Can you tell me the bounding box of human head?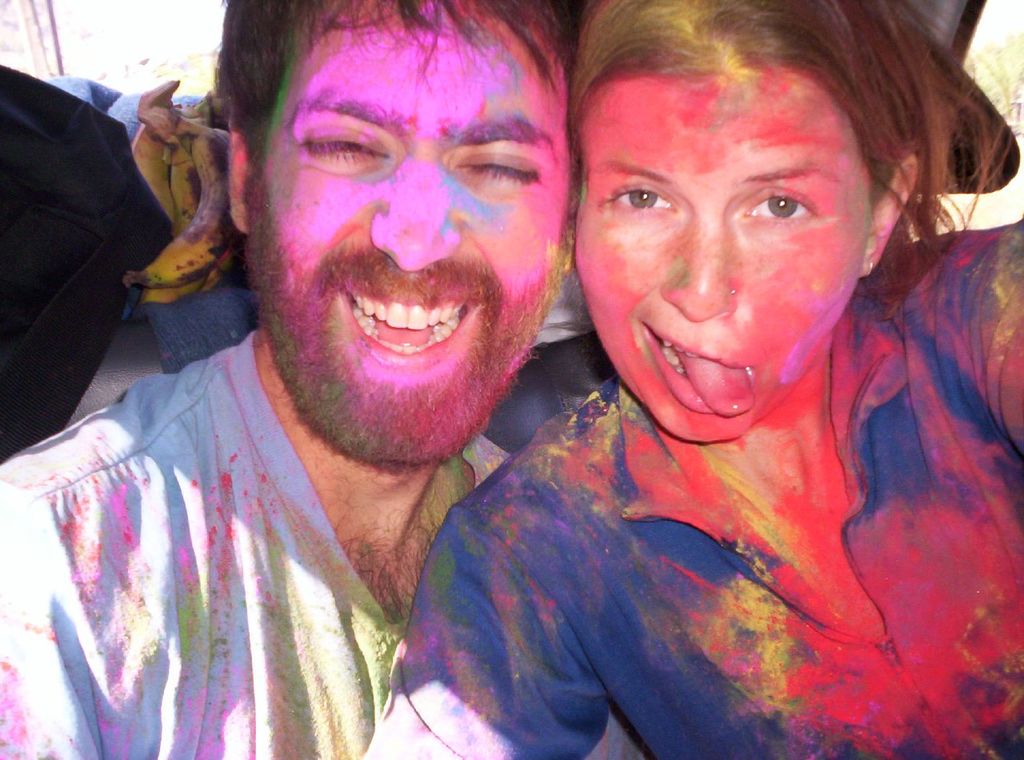
<bbox>575, 0, 922, 435</bbox>.
